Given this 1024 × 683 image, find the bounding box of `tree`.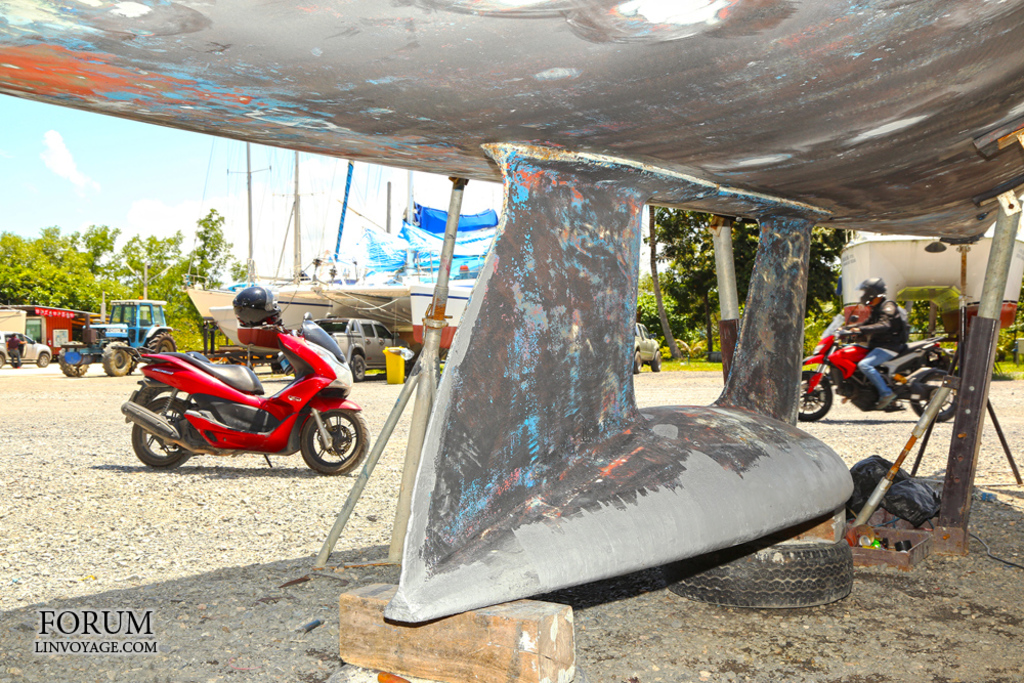
[left=142, top=205, right=231, bottom=362].
